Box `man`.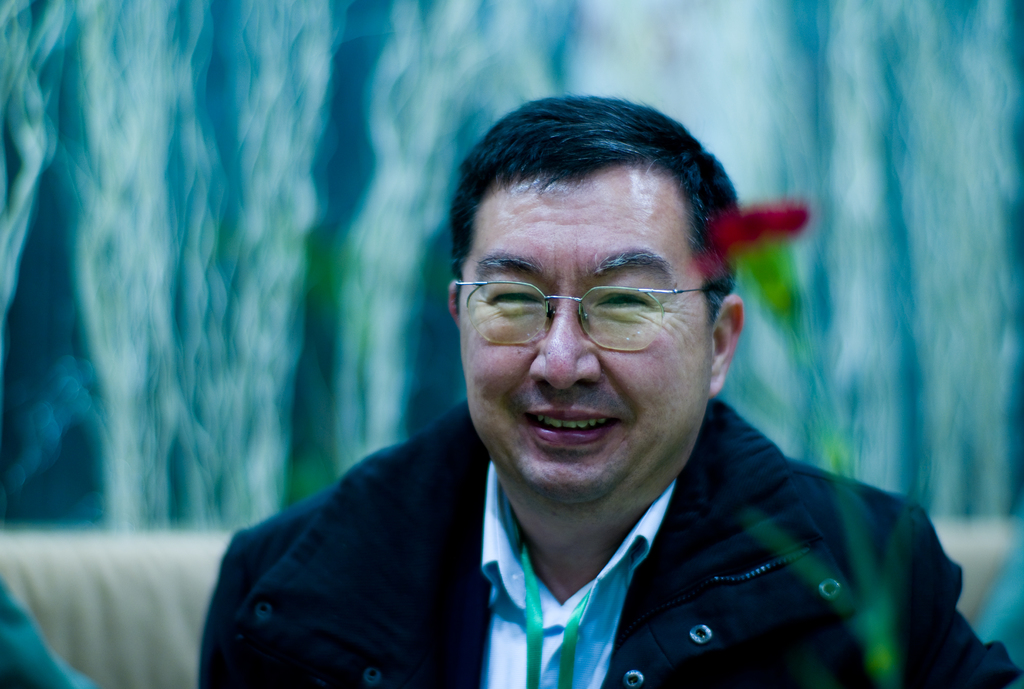
[198,94,1023,688].
